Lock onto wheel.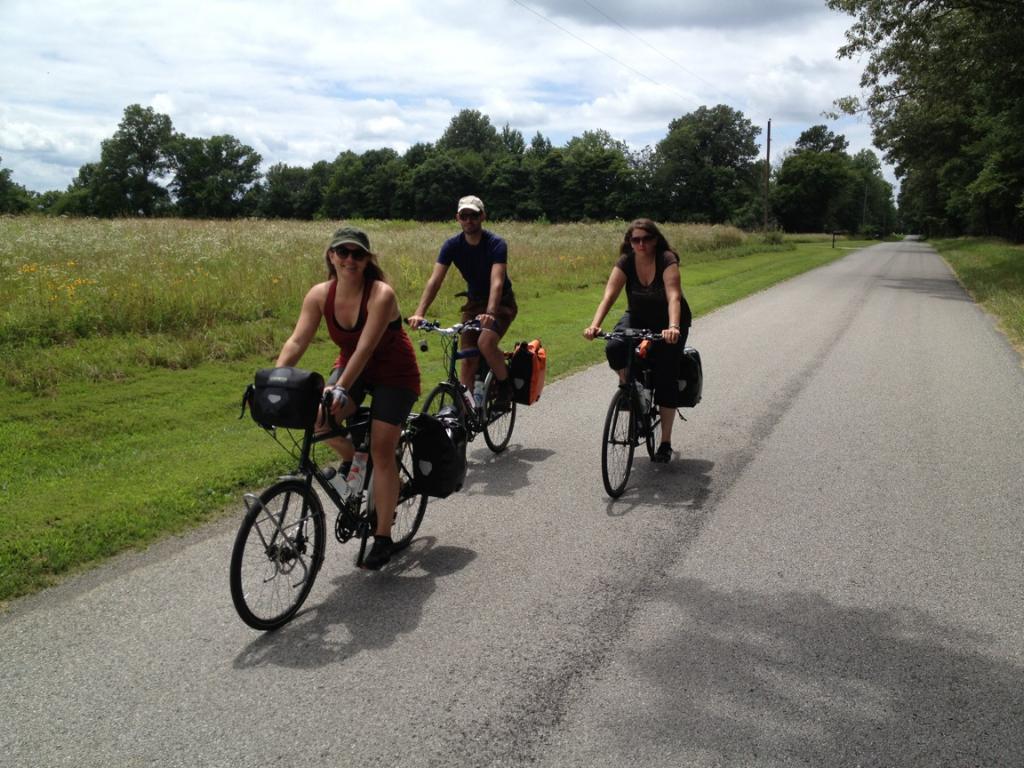
Locked: [x1=645, y1=394, x2=662, y2=456].
